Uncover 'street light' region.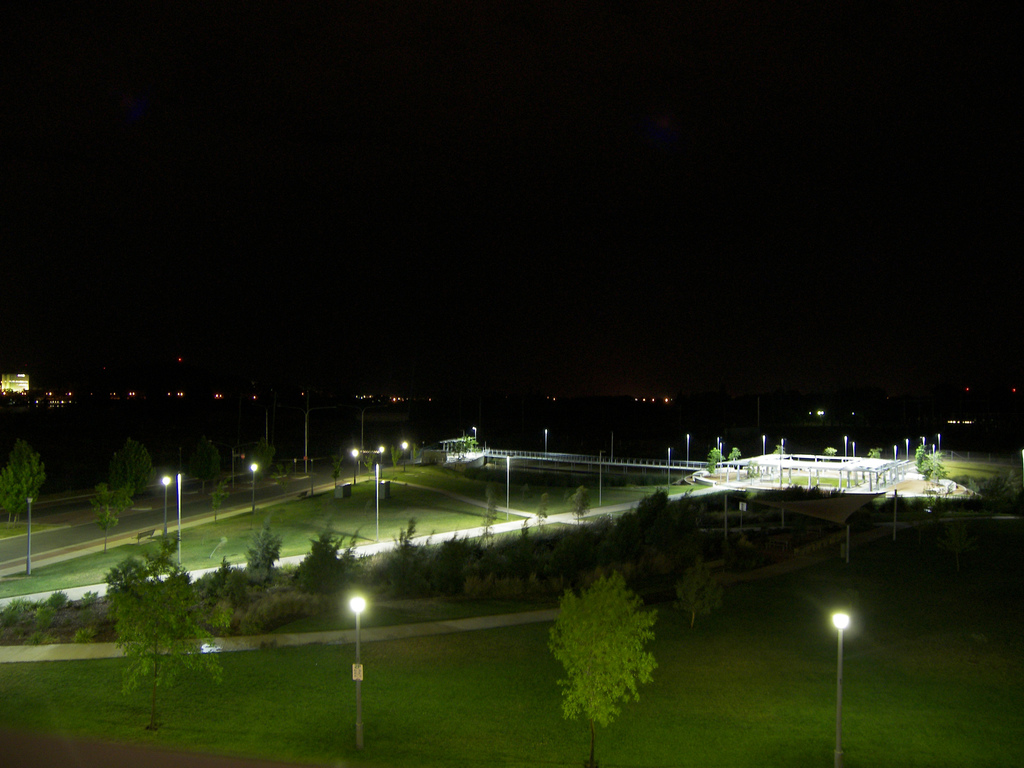
Uncovered: 352:447:358:486.
